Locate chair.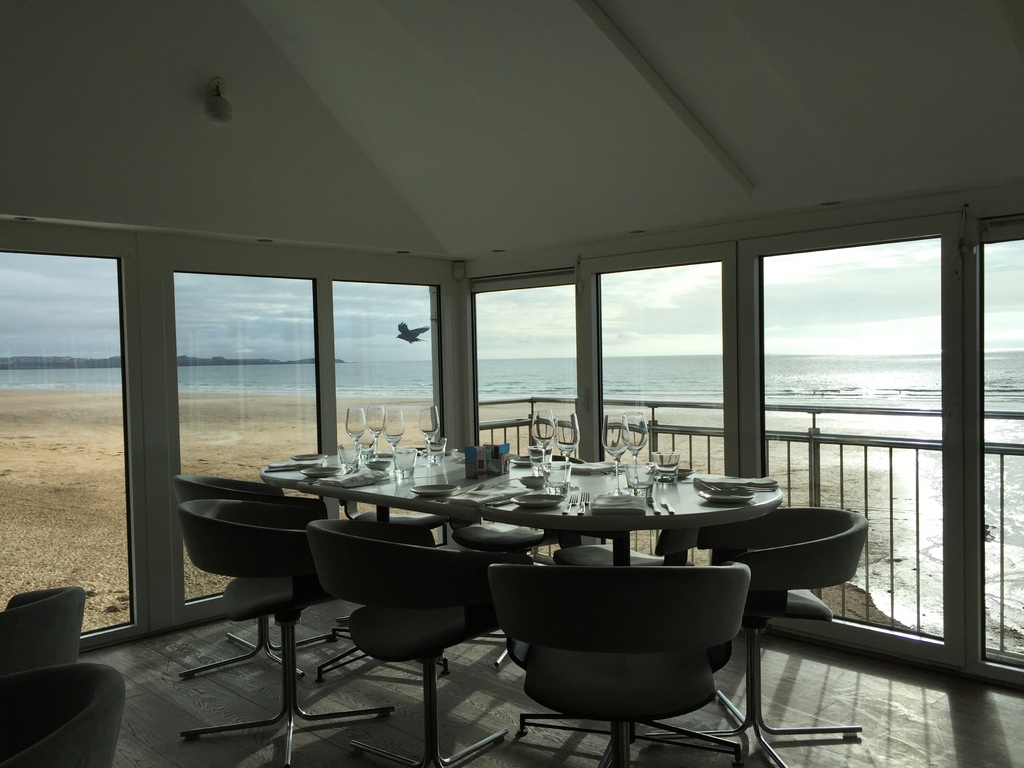
Bounding box: 171, 474, 340, 685.
